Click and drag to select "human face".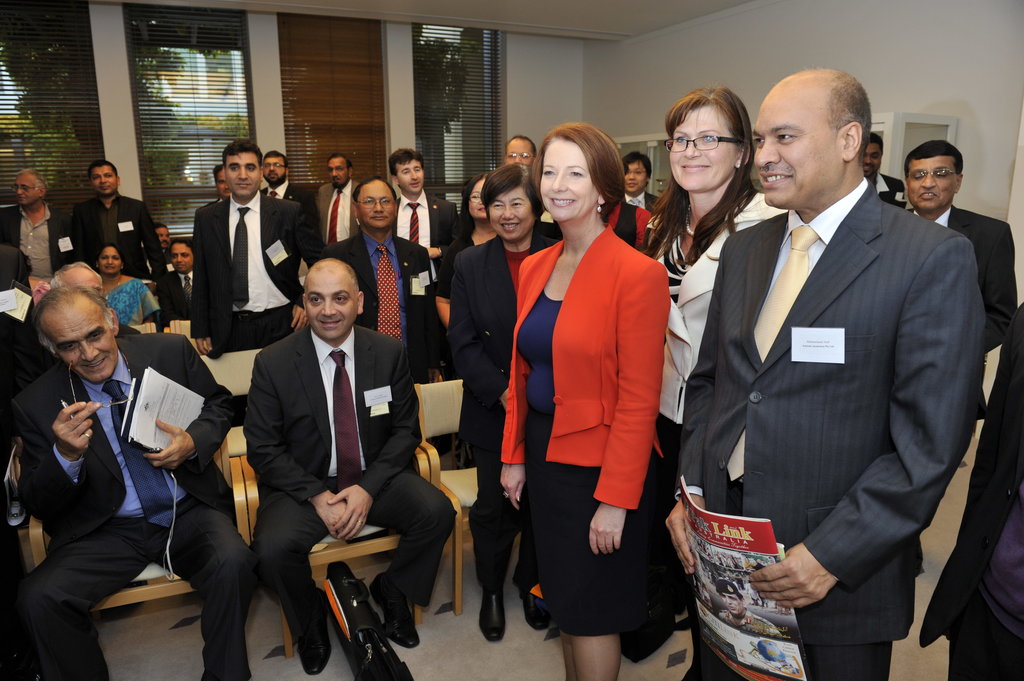
Selection: <bbox>13, 172, 39, 204</bbox>.
